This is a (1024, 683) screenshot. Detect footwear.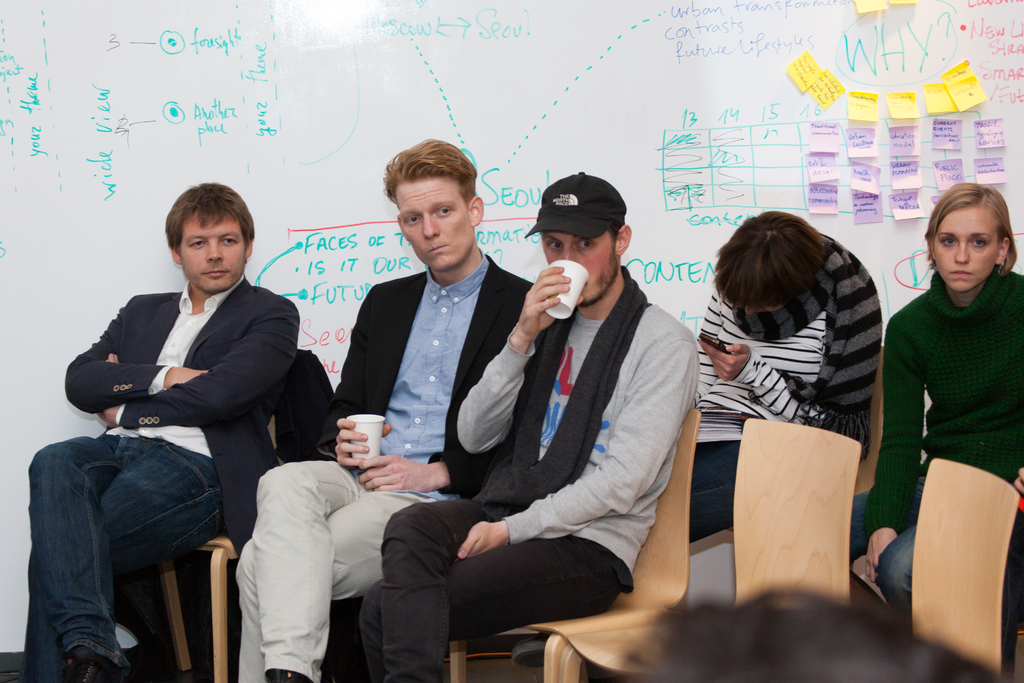
locate(0, 650, 58, 682).
